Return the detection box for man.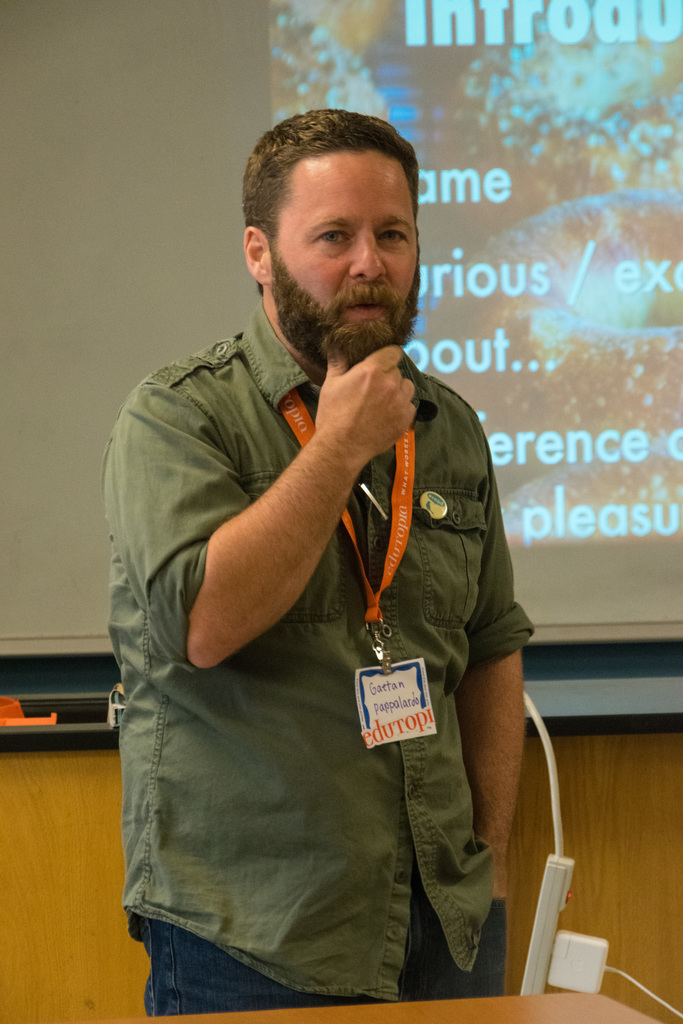
{"left": 106, "top": 100, "right": 537, "bottom": 1015}.
